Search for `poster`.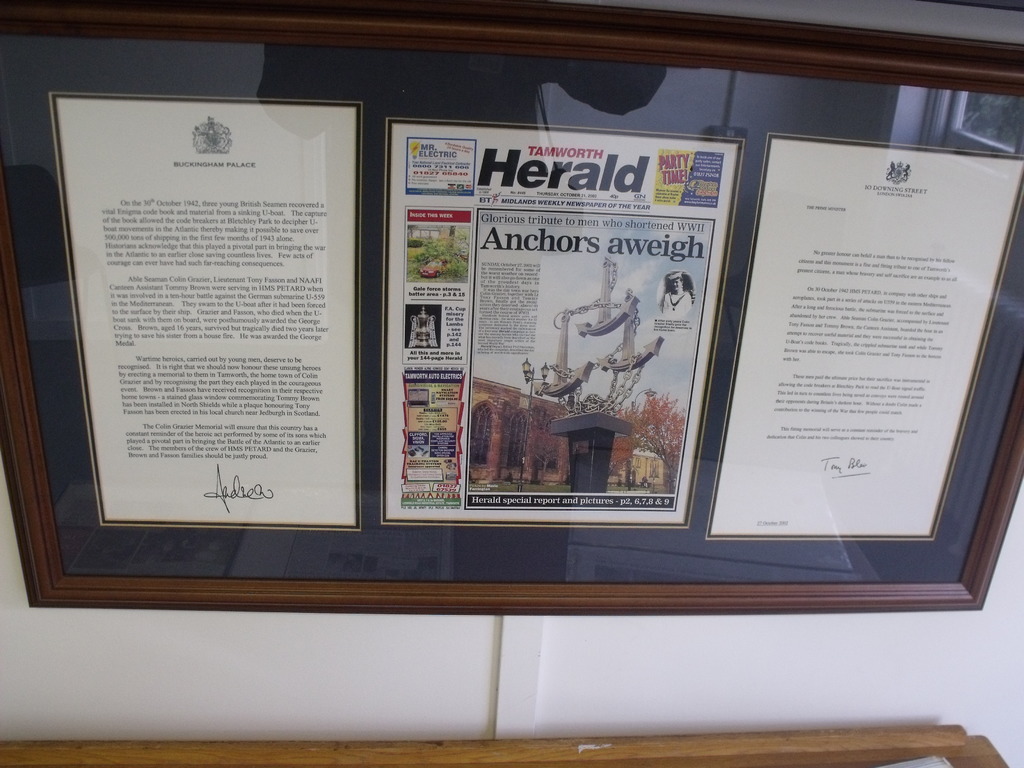
Found at Rect(50, 88, 364, 527).
